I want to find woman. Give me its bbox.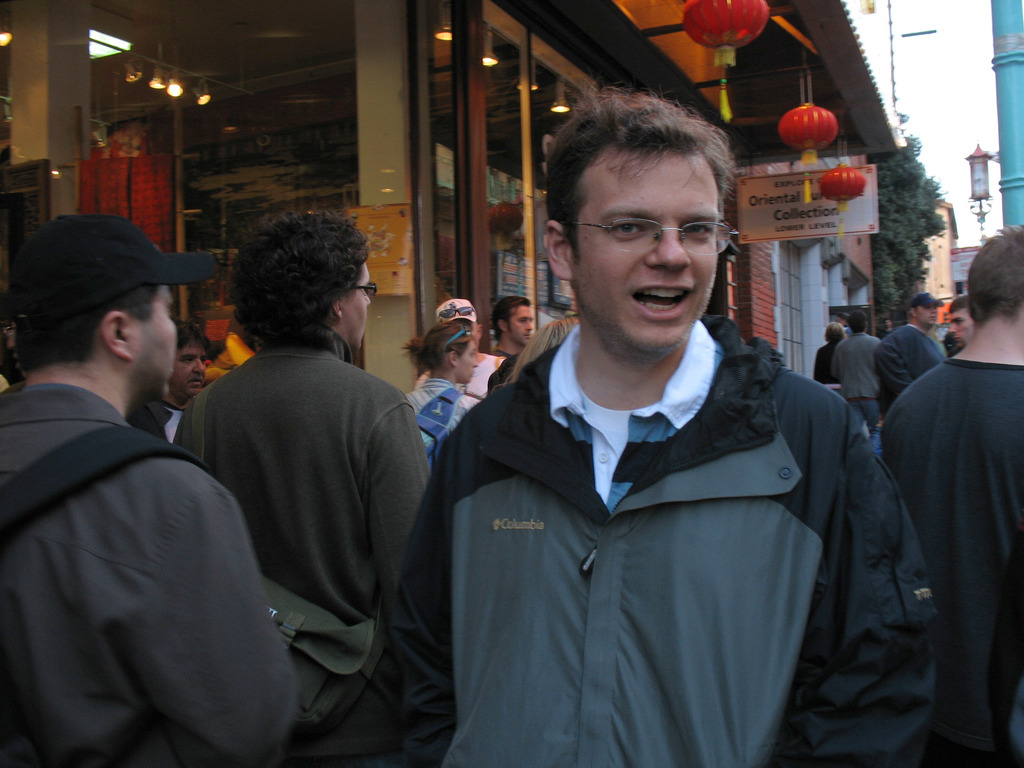
806, 322, 850, 403.
